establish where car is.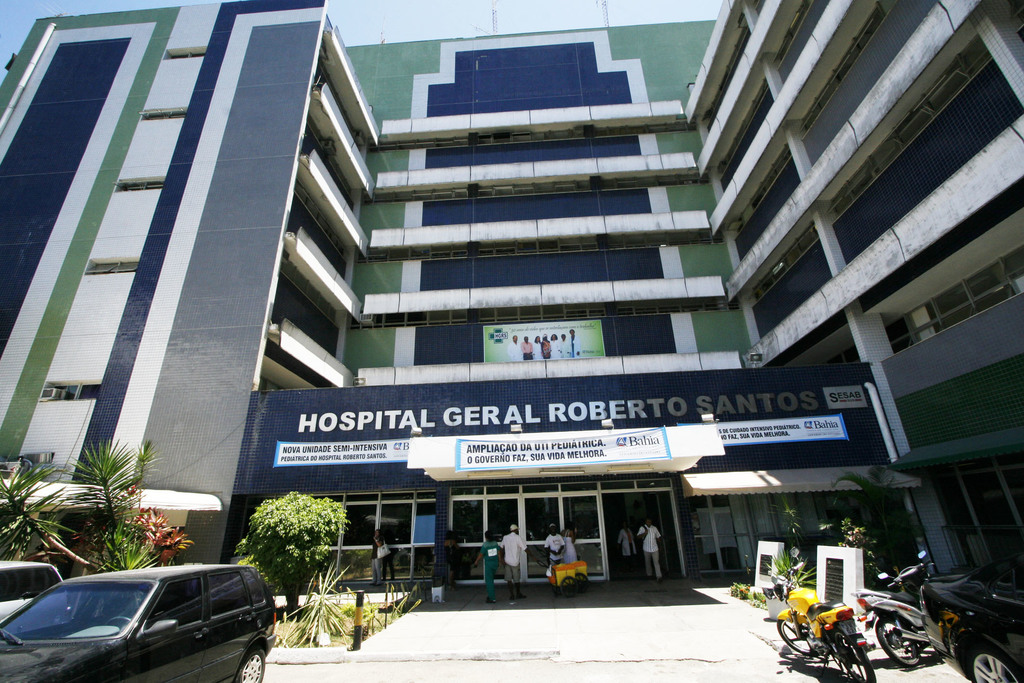
Established at left=0, top=559, right=60, bottom=623.
